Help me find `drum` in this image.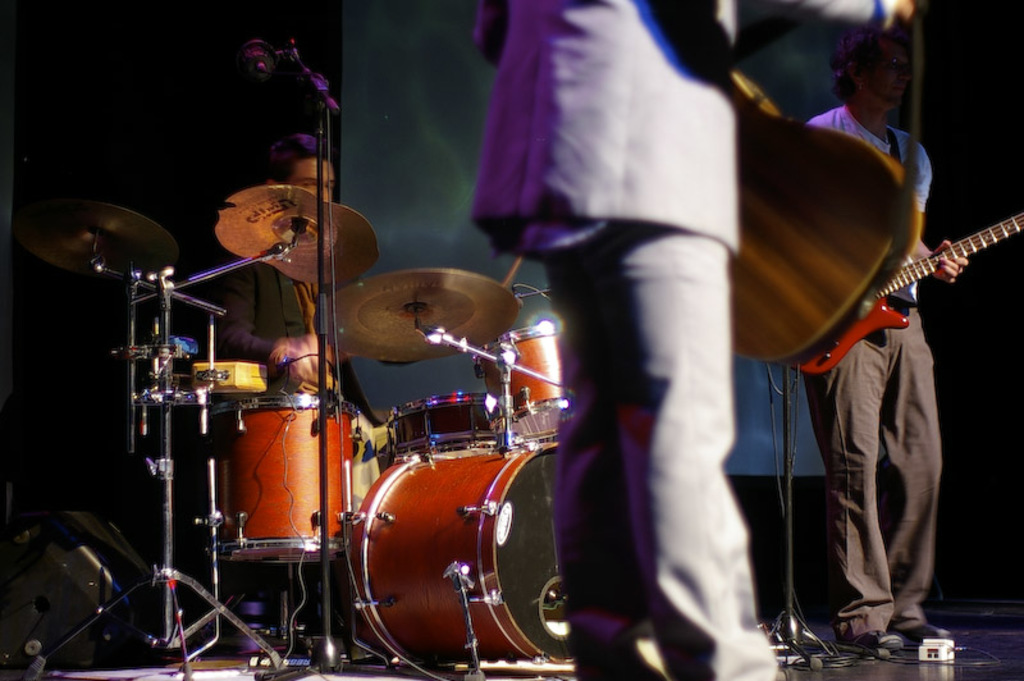
Found it: (220, 399, 360, 565).
